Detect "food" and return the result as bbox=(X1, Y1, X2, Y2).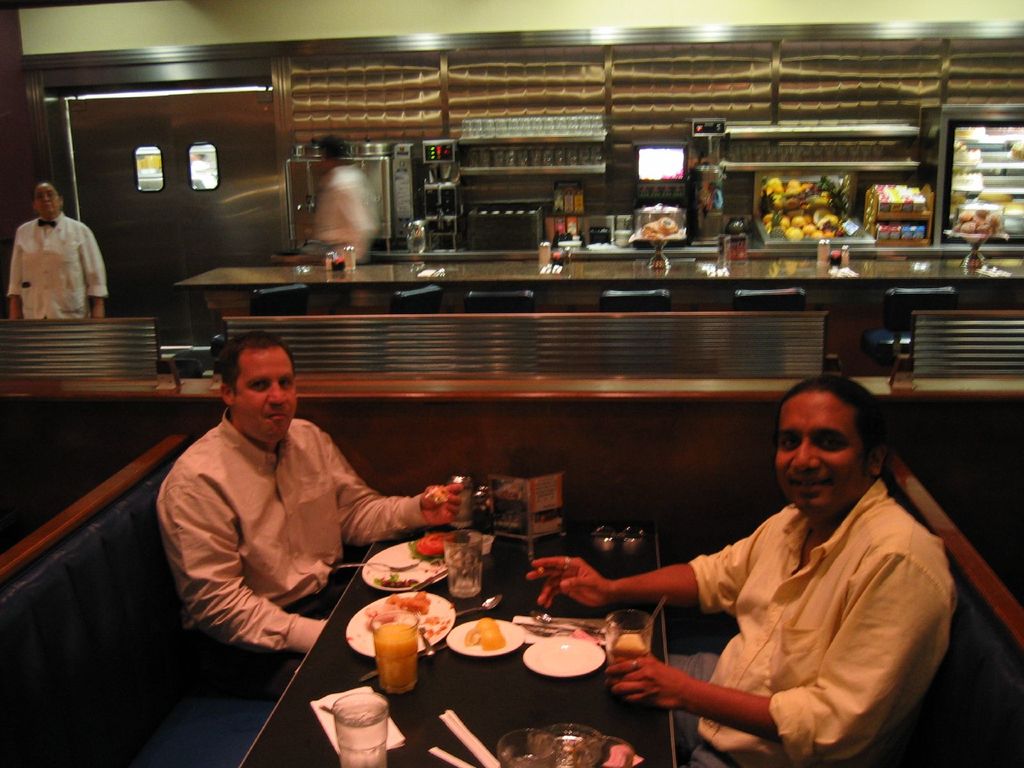
bbox=(491, 478, 524, 506).
